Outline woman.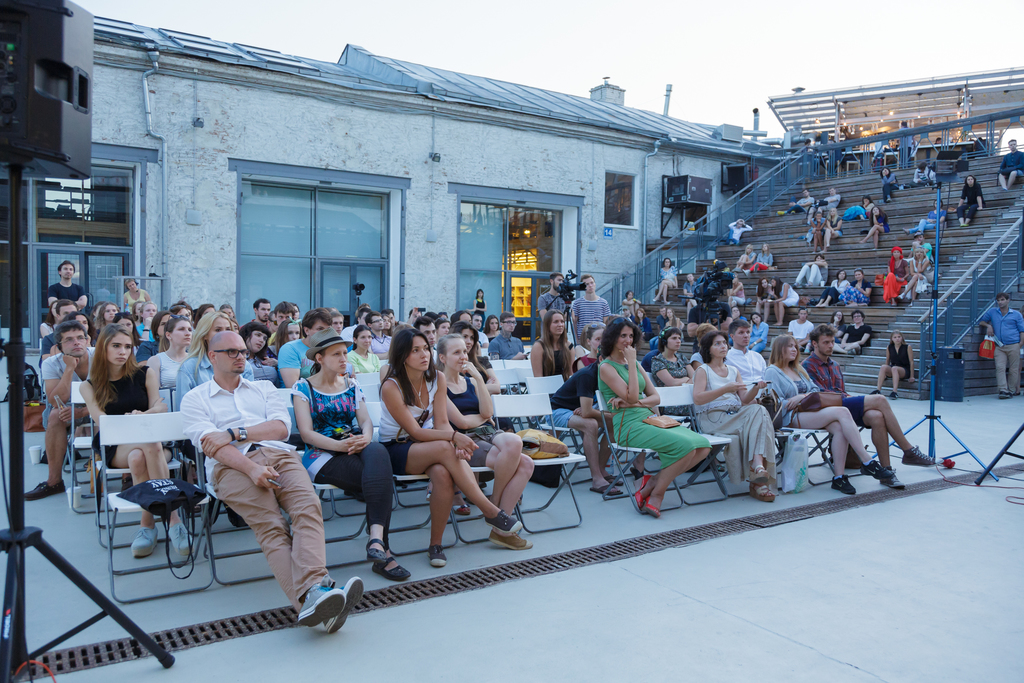
Outline: [287, 327, 410, 582].
